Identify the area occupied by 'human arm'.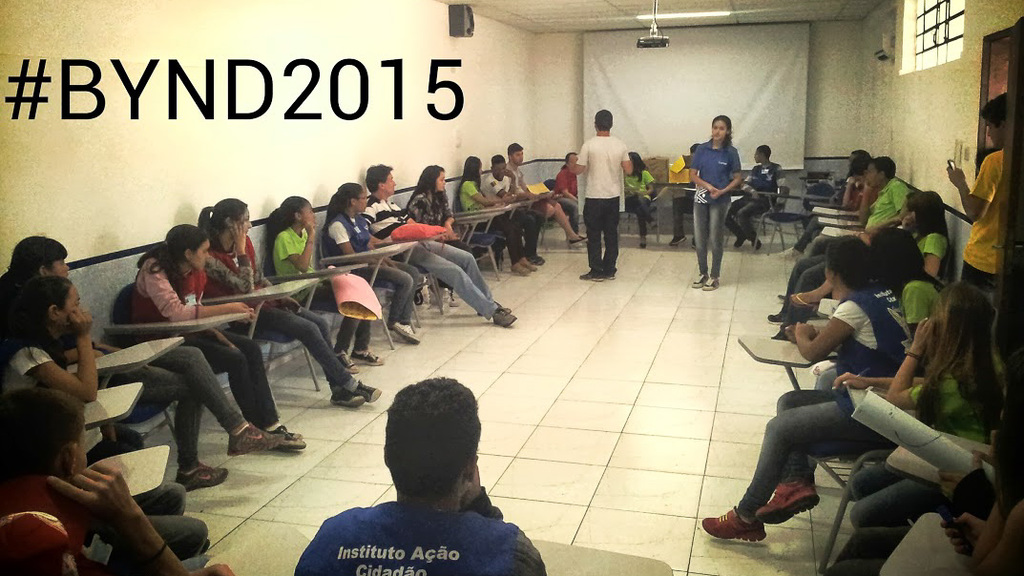
Area: {"left": 831, "top": 370, "right": 932, "bottom": 389}.
